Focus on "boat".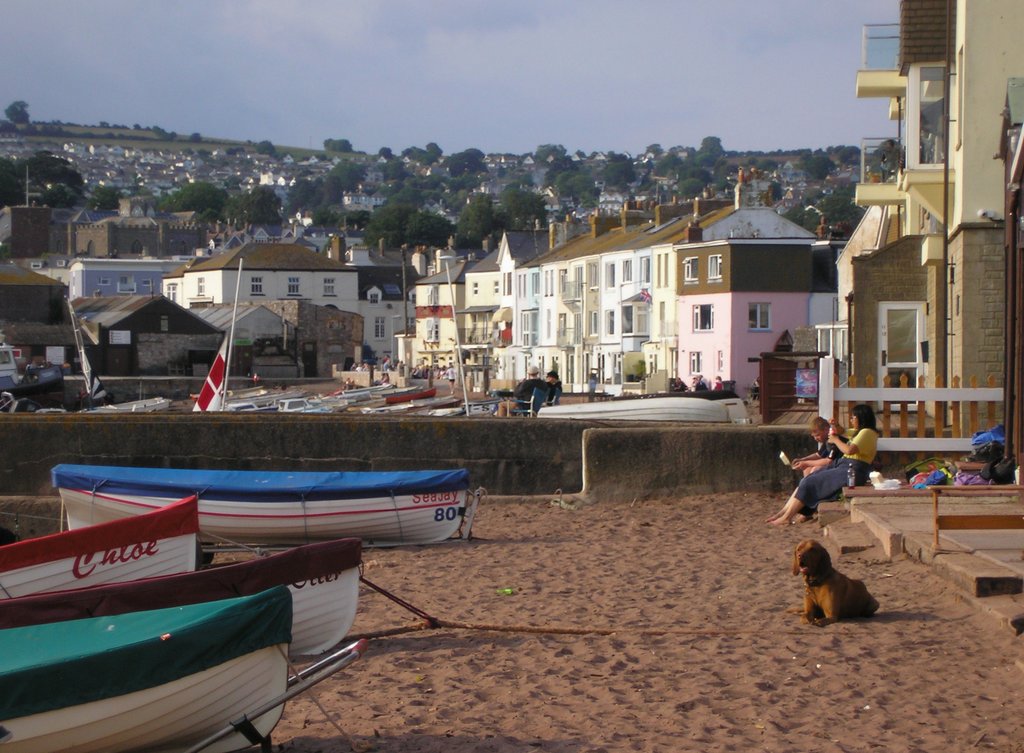
Focused at (left=0, top=531, right=367, bottom=667).
